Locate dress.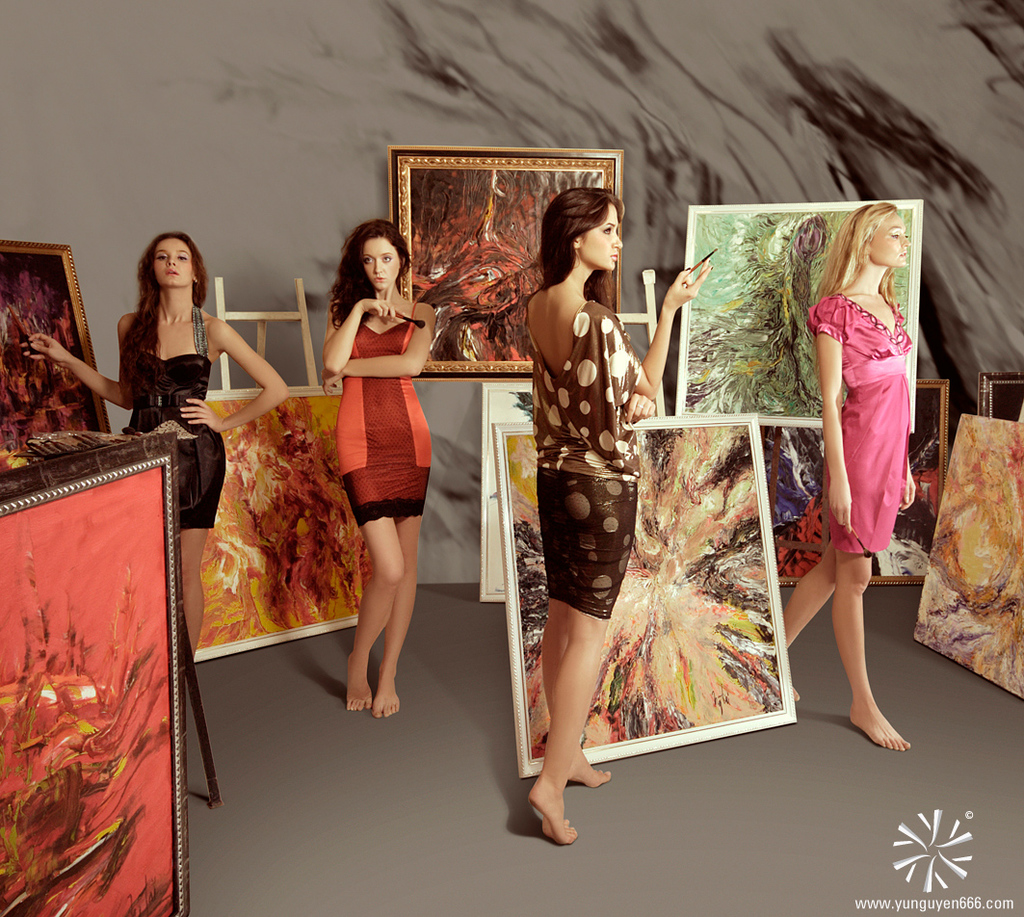
Bounding box: left=538, top=292, right=641, bottom=625.
